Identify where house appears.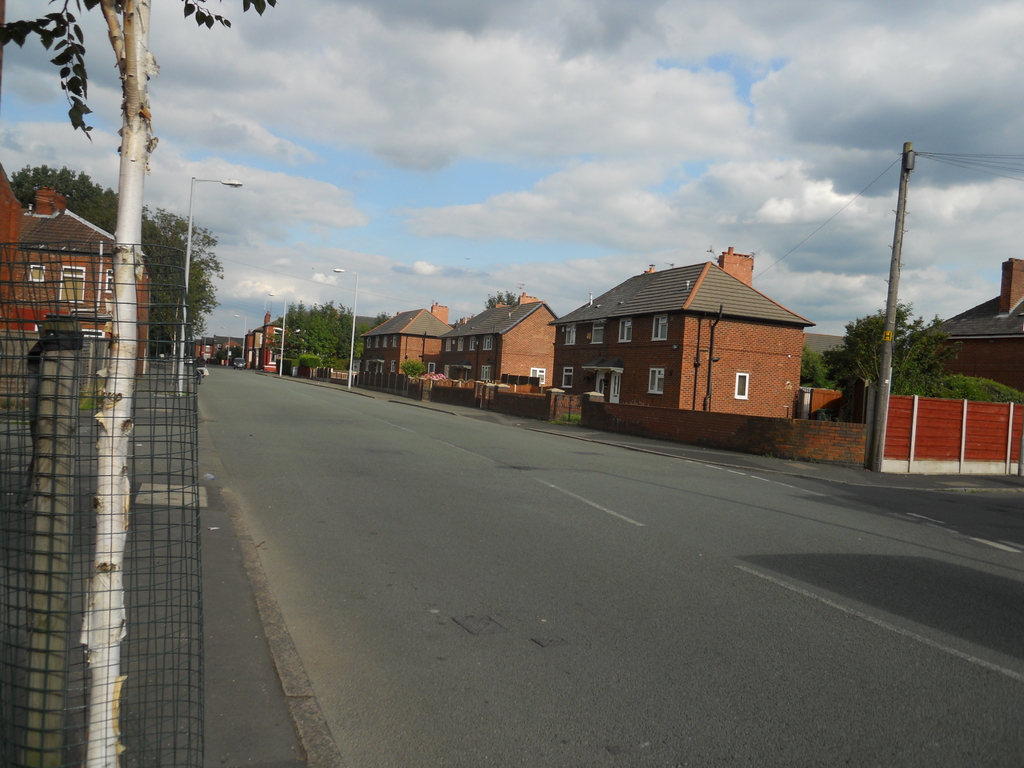
Appears at 186, 335, 215, 365.
